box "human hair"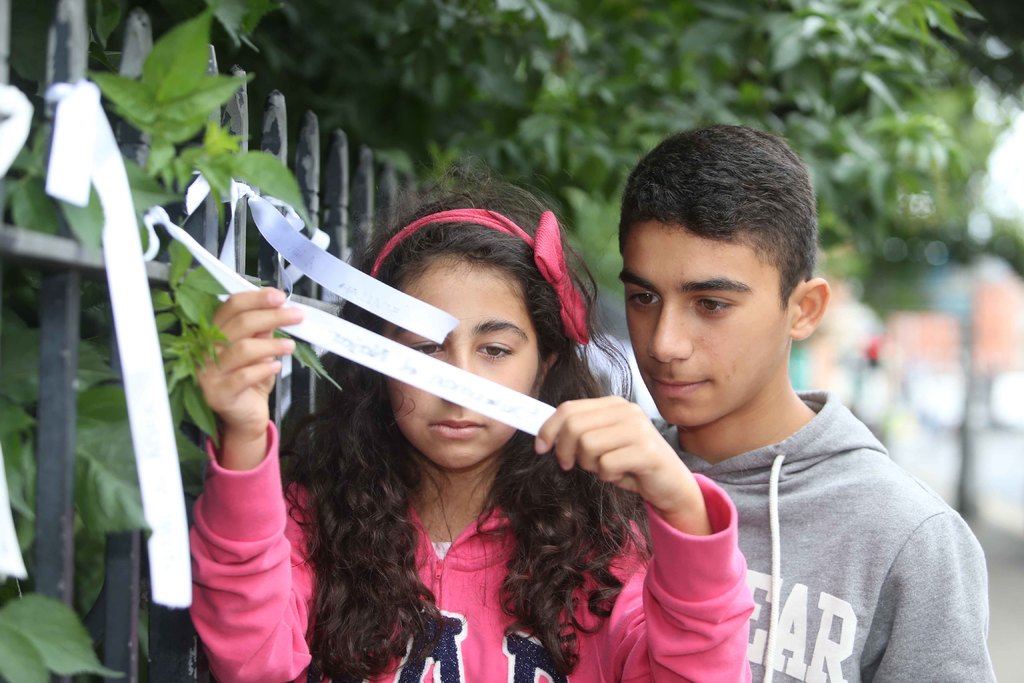
{"x1": 180, "y1": 87, "x2": 639, "y2": 553}
